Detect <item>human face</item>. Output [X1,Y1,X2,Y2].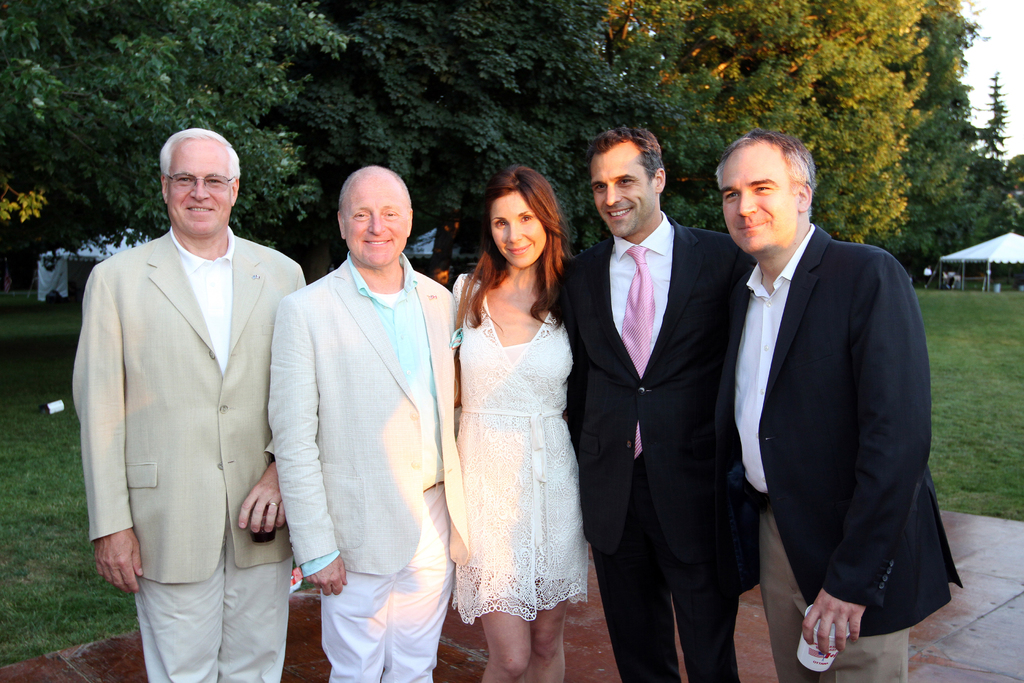
[340,176,411,267].
